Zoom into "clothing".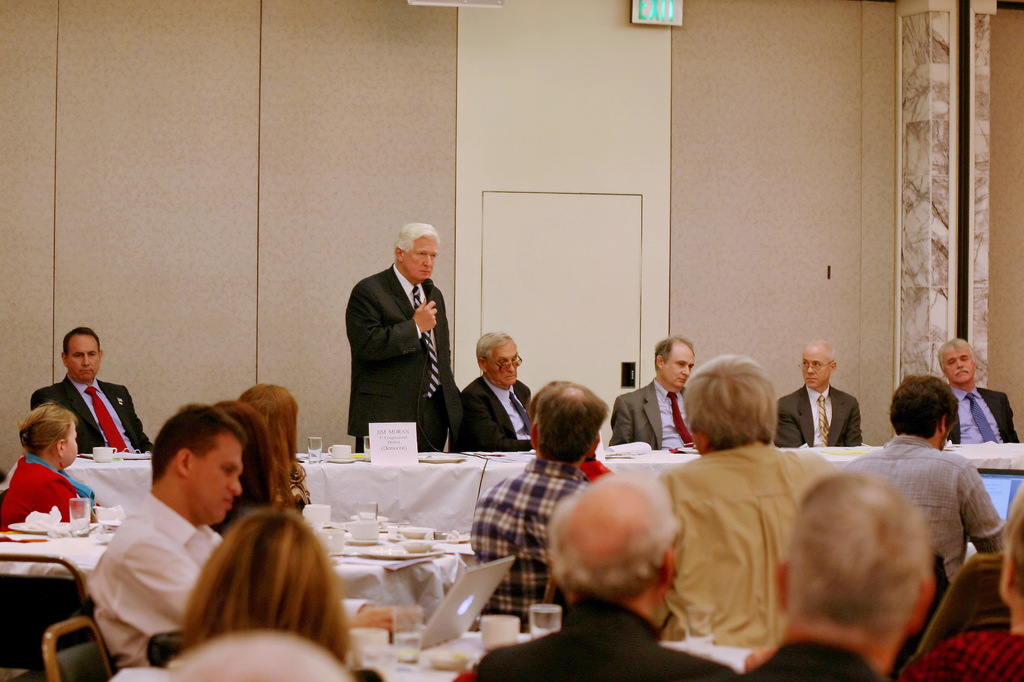
Zoom target: [left=33, top=375, right=161, bottom=451].
